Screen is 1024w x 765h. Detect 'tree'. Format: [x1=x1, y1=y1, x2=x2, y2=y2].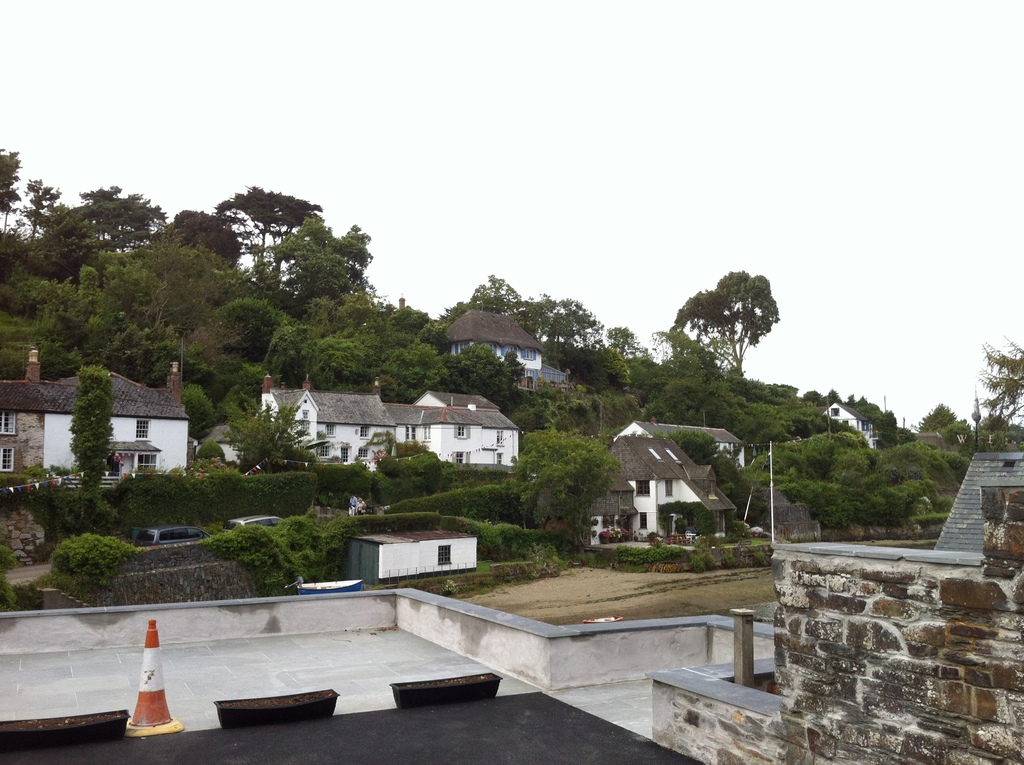
[x1=920, y1=330, x2=1020, y2=453].
